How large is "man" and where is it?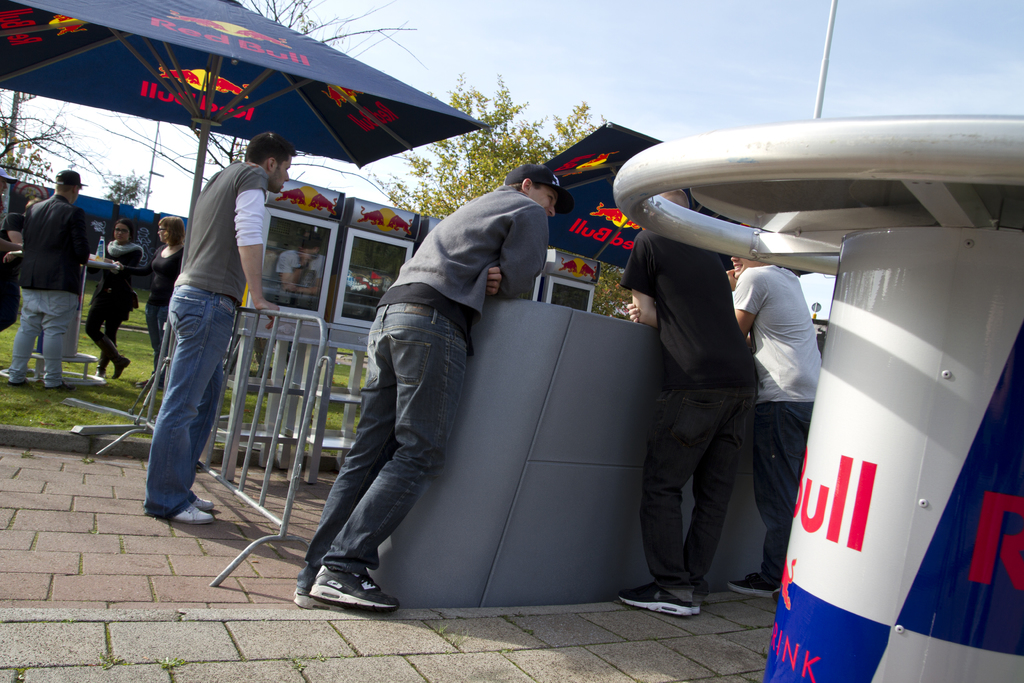
Bounding box: 10,160,99,390.
